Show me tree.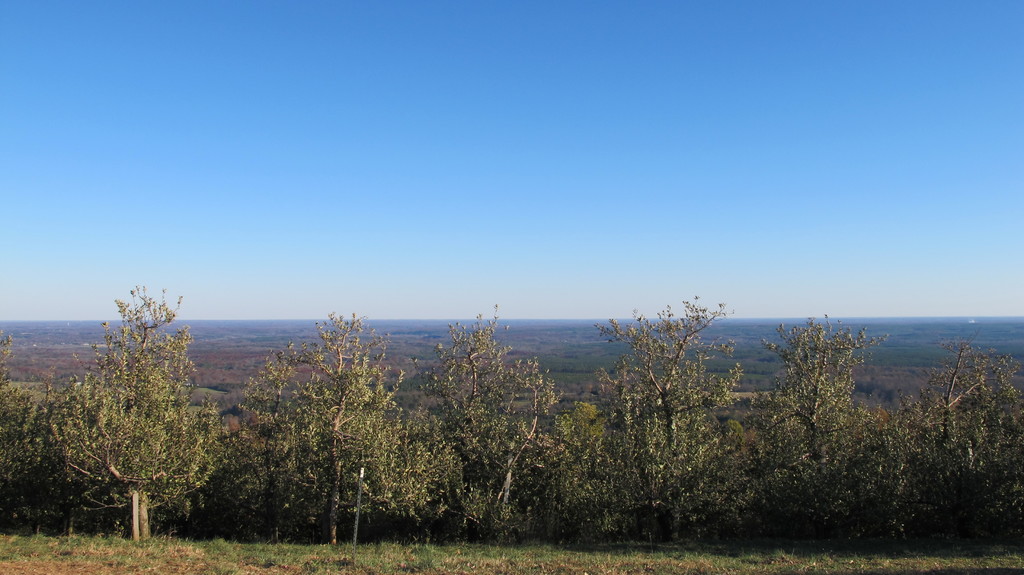
tree is here: detection(52, 280, 225, 540).
